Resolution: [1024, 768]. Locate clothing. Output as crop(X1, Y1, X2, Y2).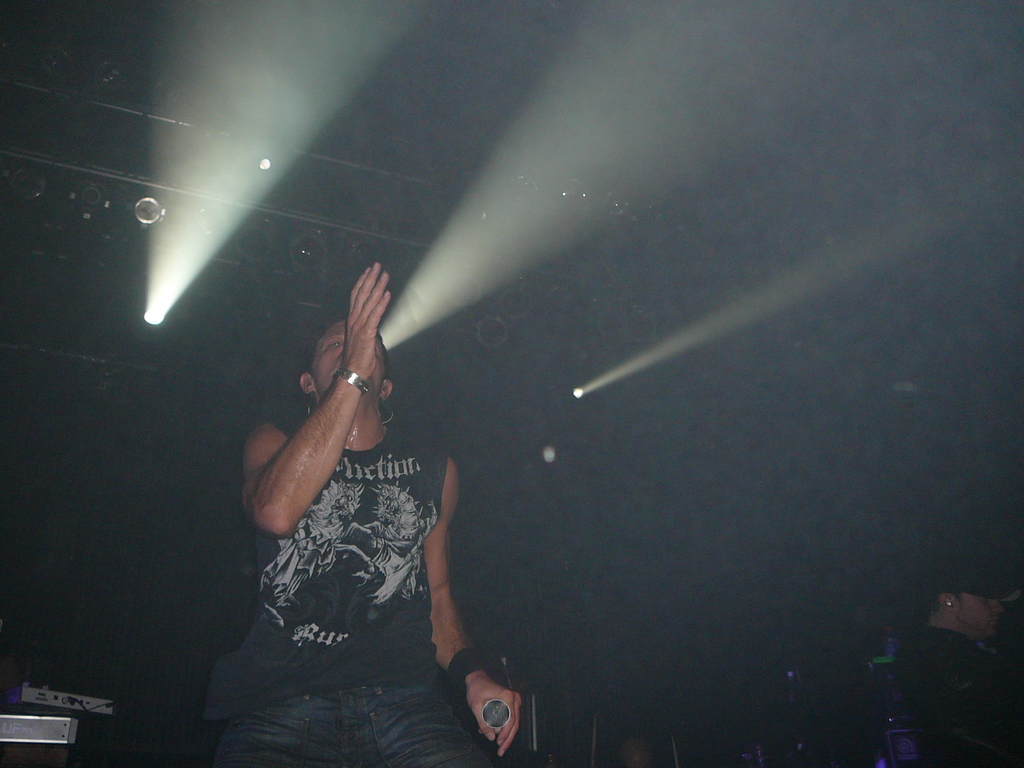
crop(901, 627, 1023, 767).
